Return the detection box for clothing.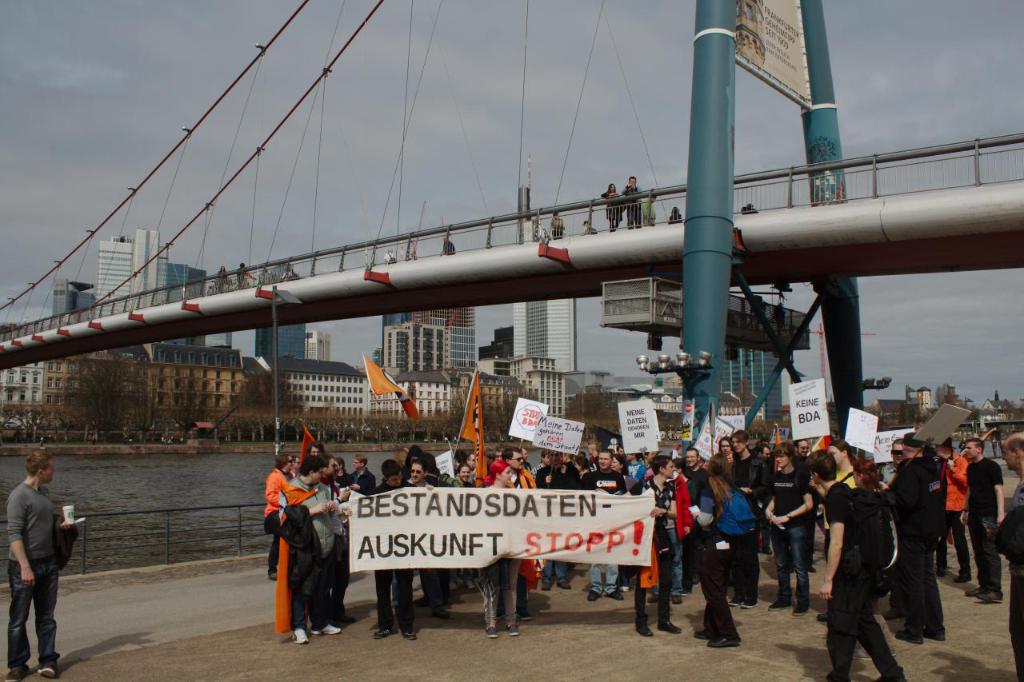
(500,470,533,624).
